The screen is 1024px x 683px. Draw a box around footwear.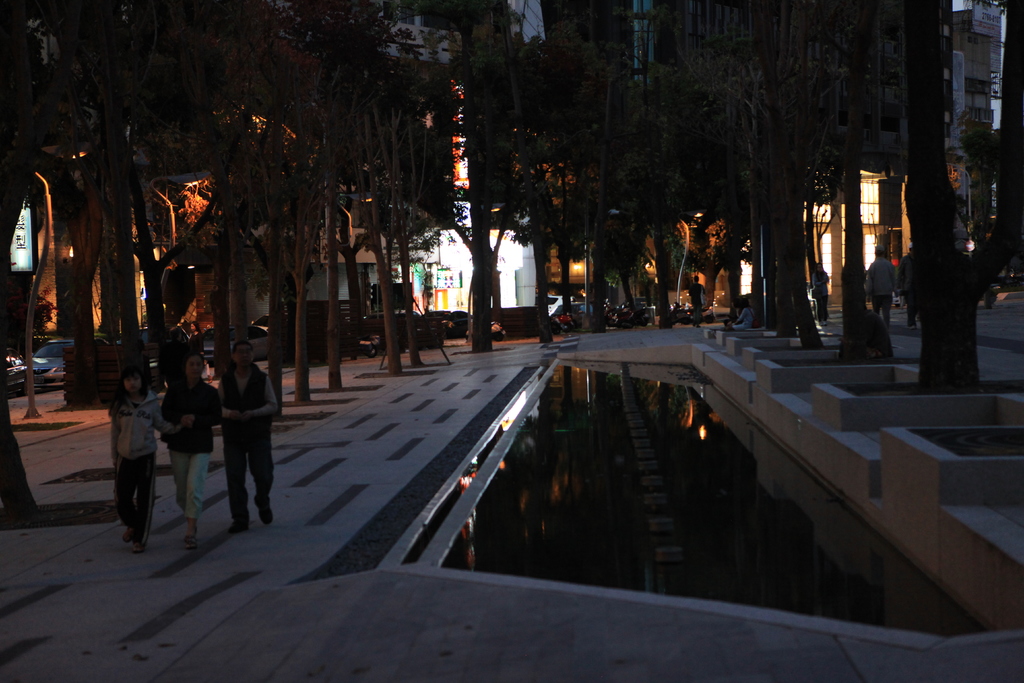
left=184, top=535, right=200, bottom=554.
